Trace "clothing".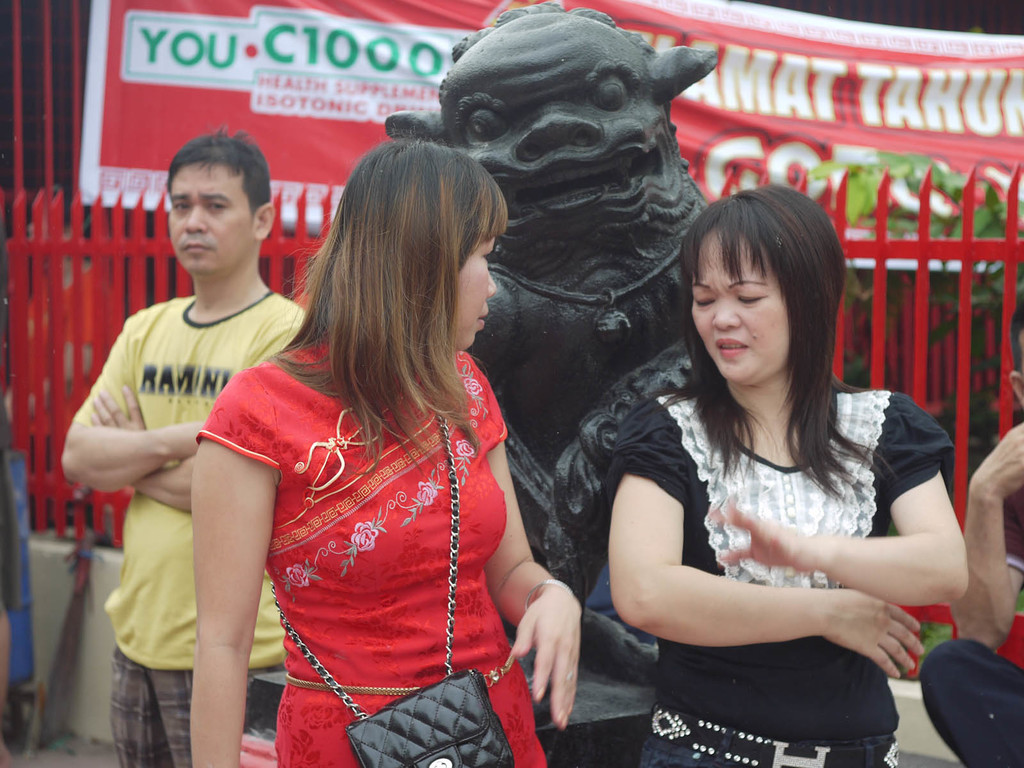
Traced to bbox(602, 388, 957, 767).
